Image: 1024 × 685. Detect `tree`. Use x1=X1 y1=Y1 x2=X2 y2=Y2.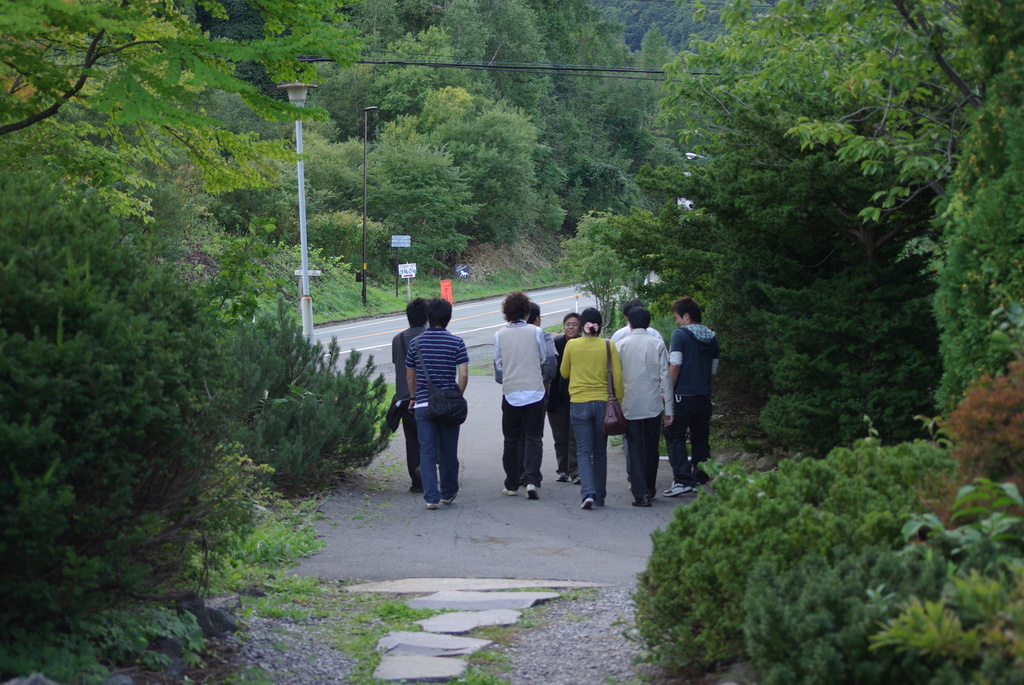
x1=331 y1=0 x2=575 y2=116.
